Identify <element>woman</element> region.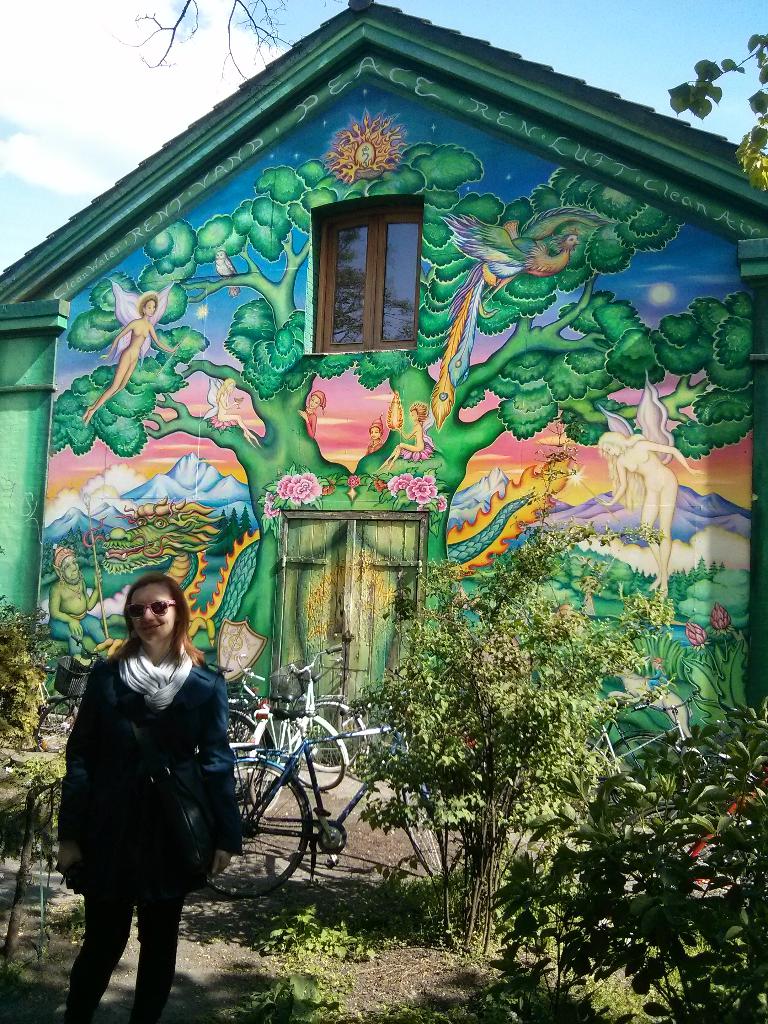
Region: box=[47, 564, 242, 1017].
